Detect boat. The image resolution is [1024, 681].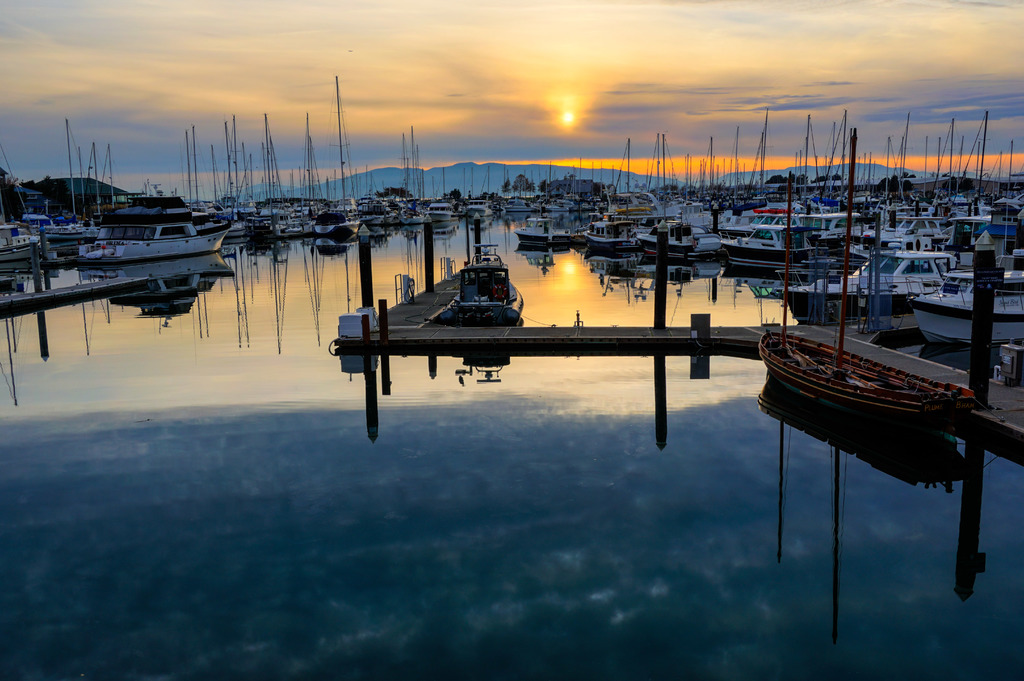
region(721, 229, 872, 283).
